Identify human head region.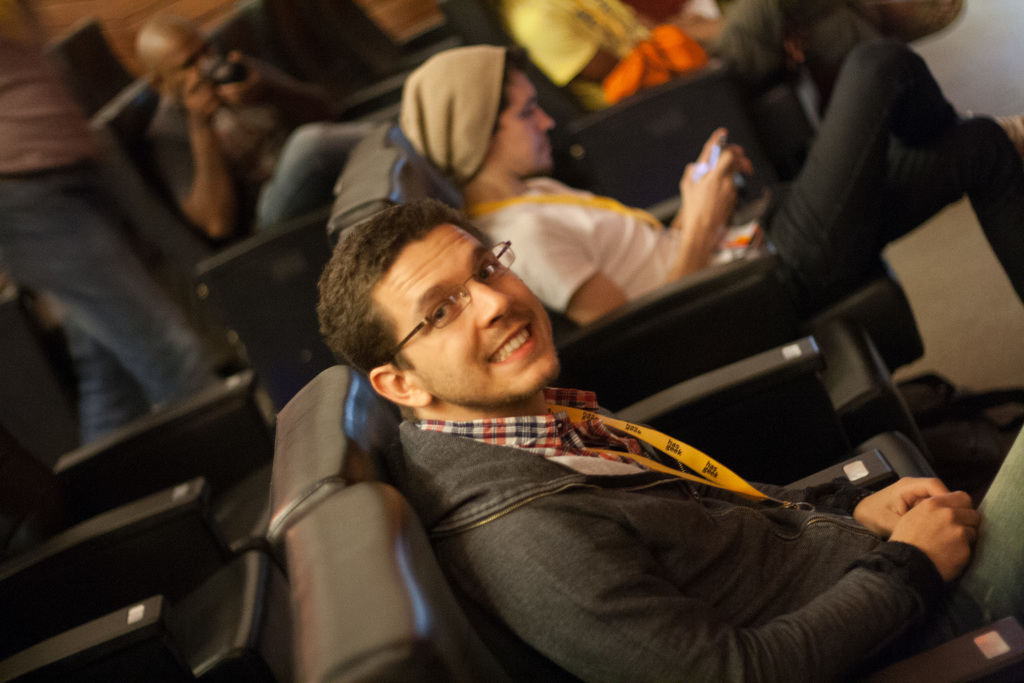
Region: {"left": 396, "top": 42, "right": 564, "bottom": 178}.
